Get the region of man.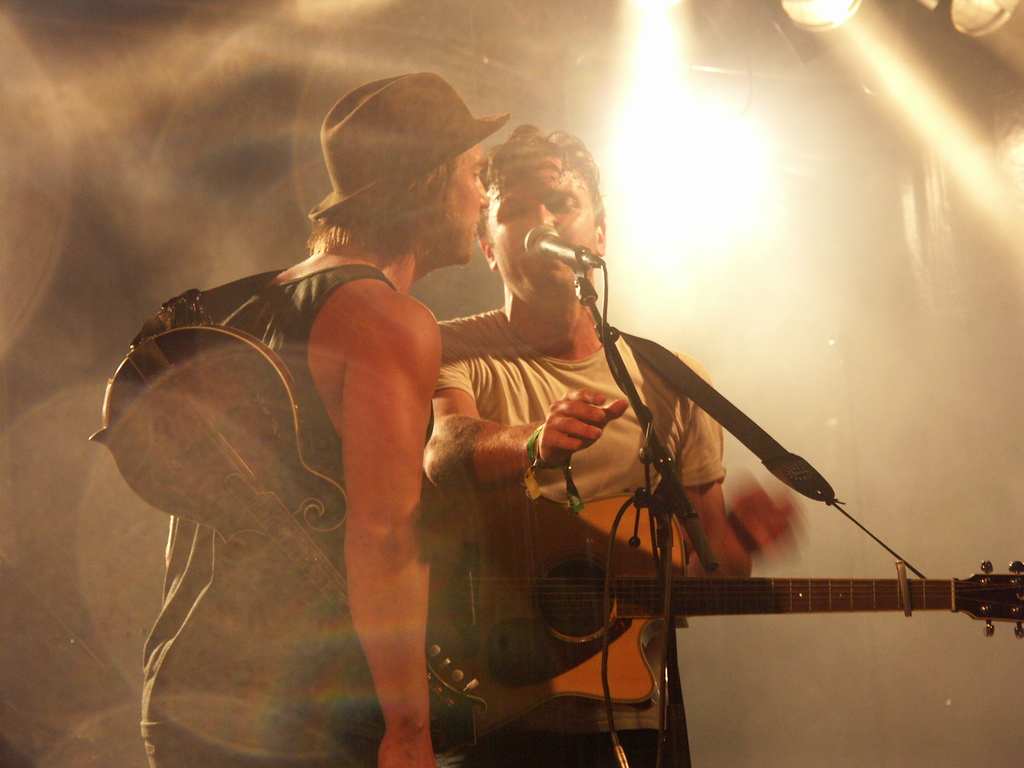
[x1=425, y1=120, x2=795, y2=767].
